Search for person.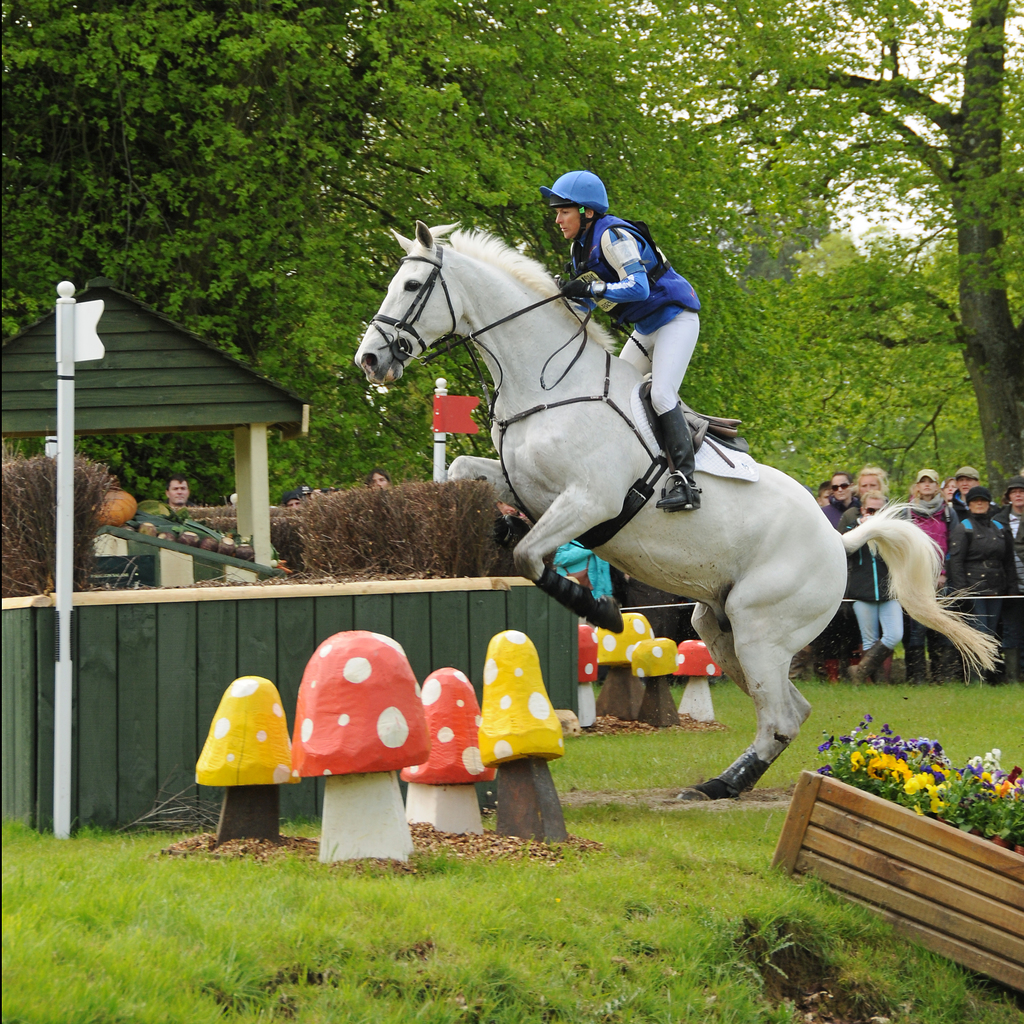
Found at crop(831, 468, 899, 676).
